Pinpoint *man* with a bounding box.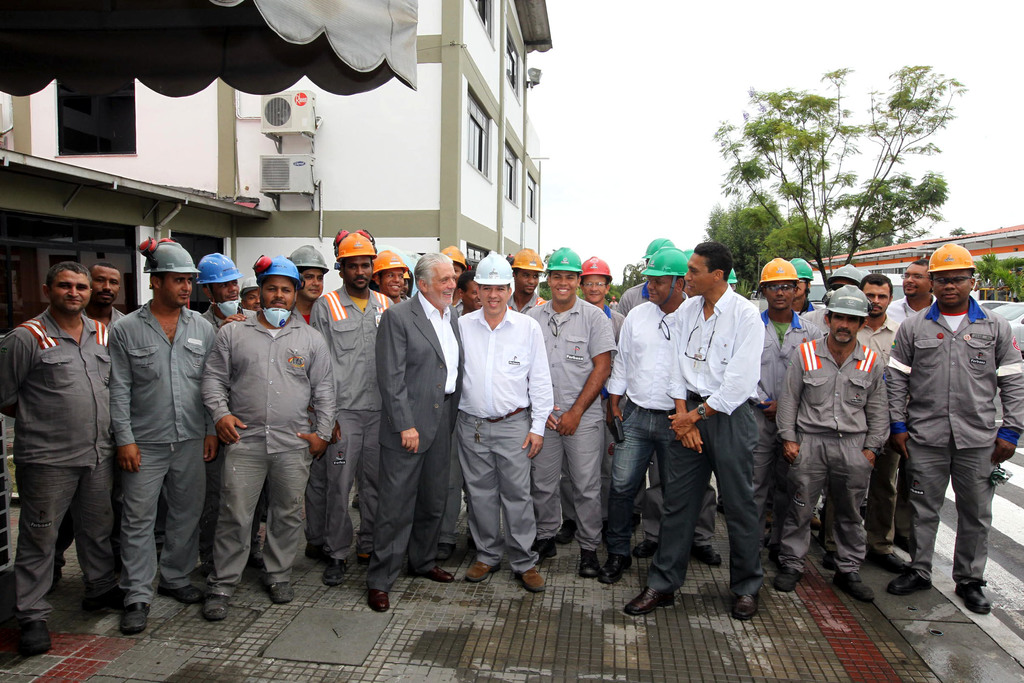
(37, 261, 136, 603).
